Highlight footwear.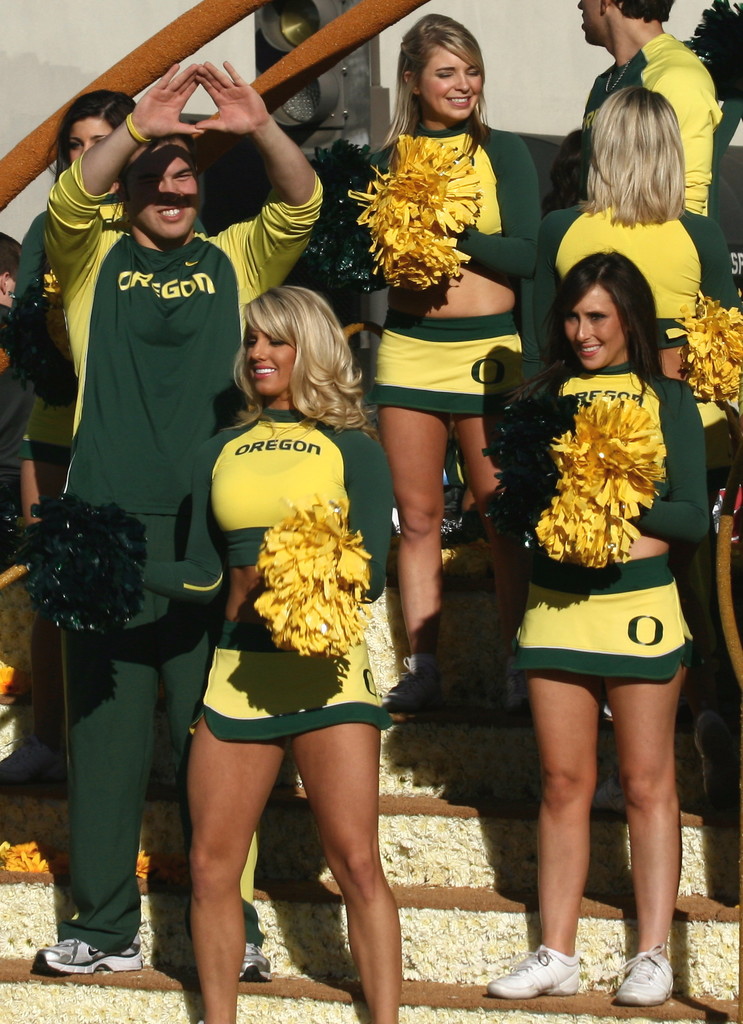
Highlighted region: 501, 653, 530, 715.
